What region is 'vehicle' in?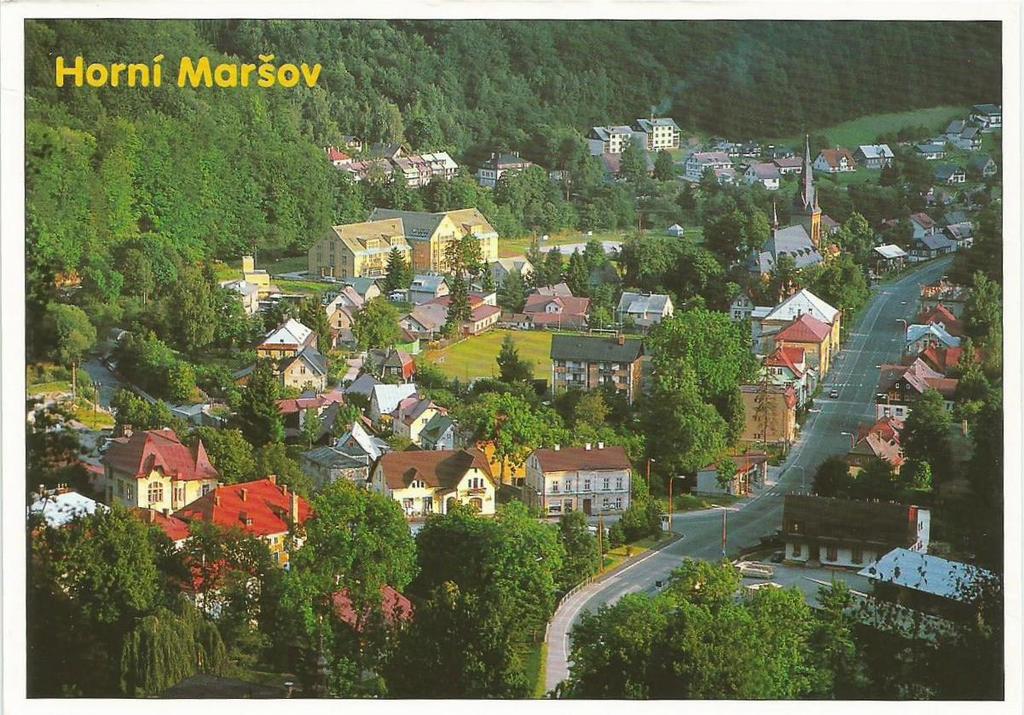
[x1=828, y1=388, x2=838, y2=402].
